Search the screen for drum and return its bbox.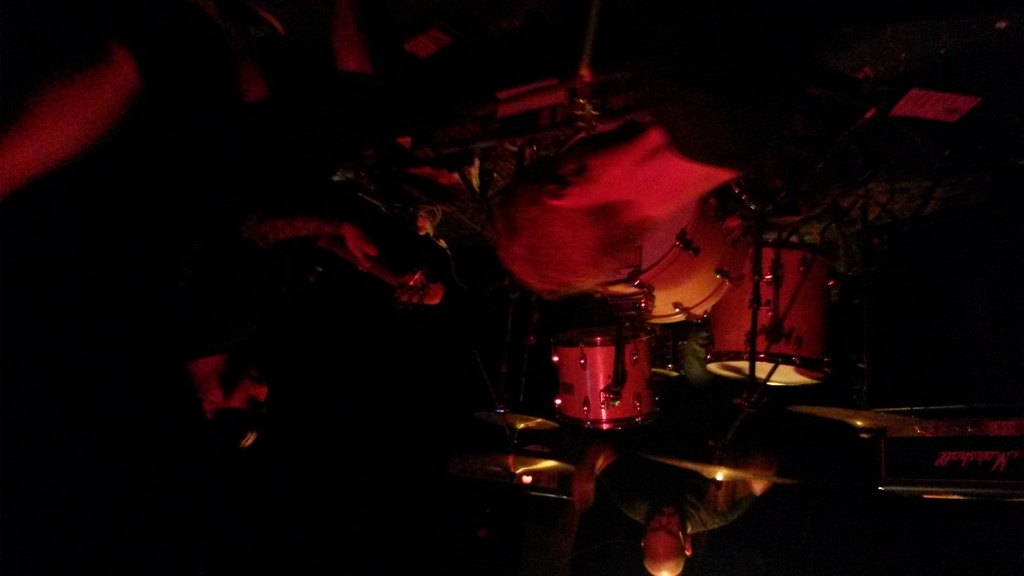
Found: pyautogui.locateOnScreen(552, 324, 655, 429).
